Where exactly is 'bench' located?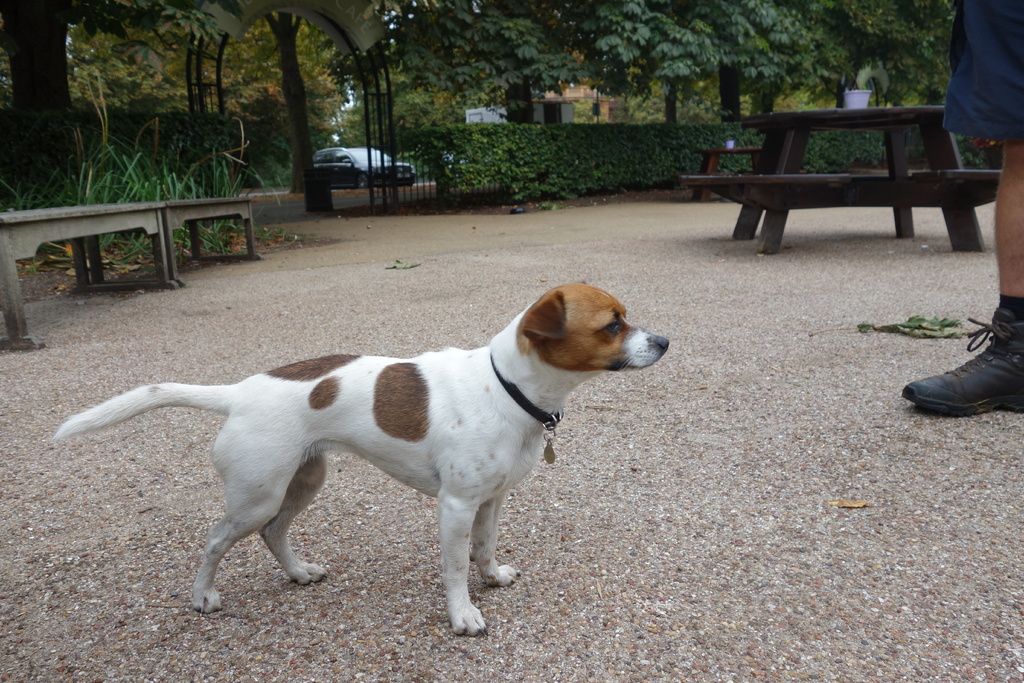
Its bounding box is box=[0, 204, 168, 352].
